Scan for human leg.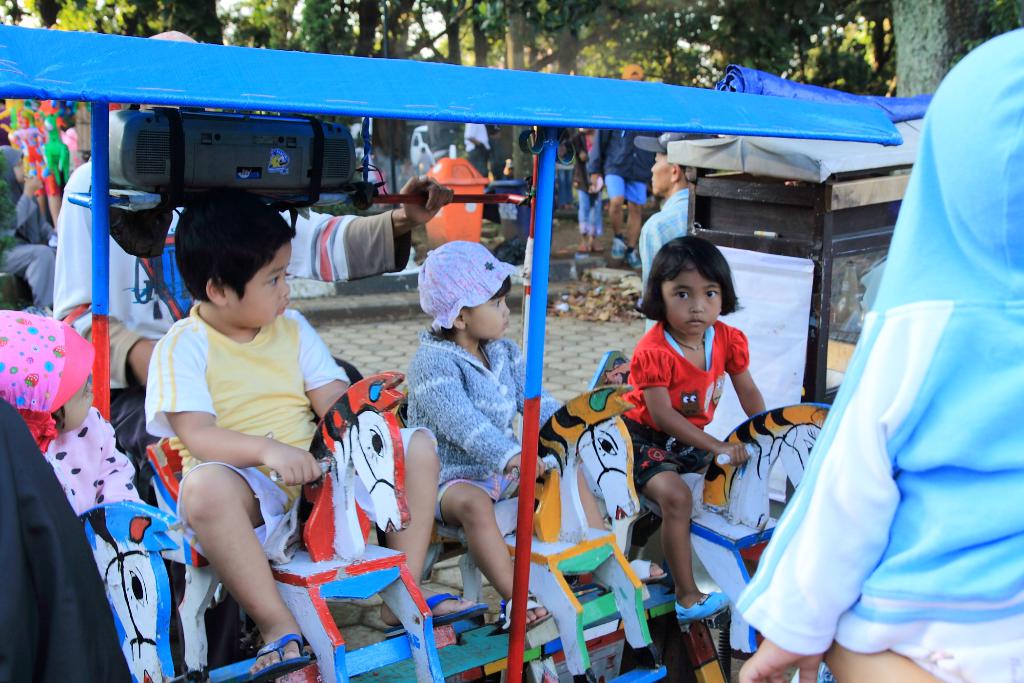
Scan result: 30/169/44/208.
